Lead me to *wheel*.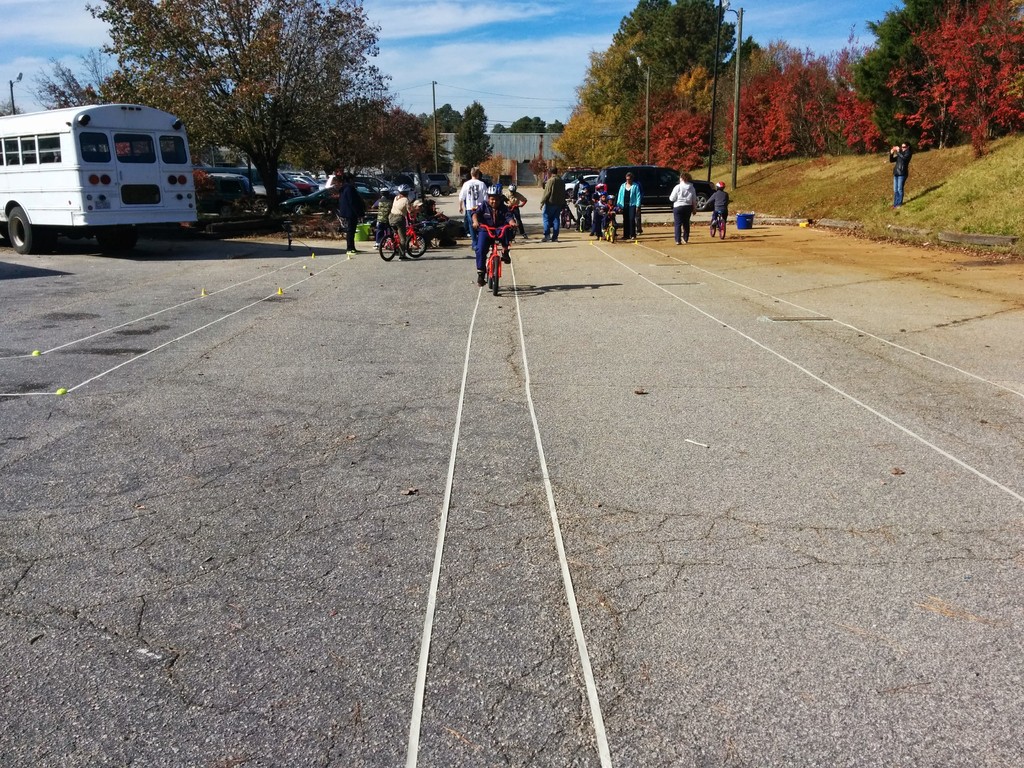
Lead to BBox(579, 221, 584, 230).
